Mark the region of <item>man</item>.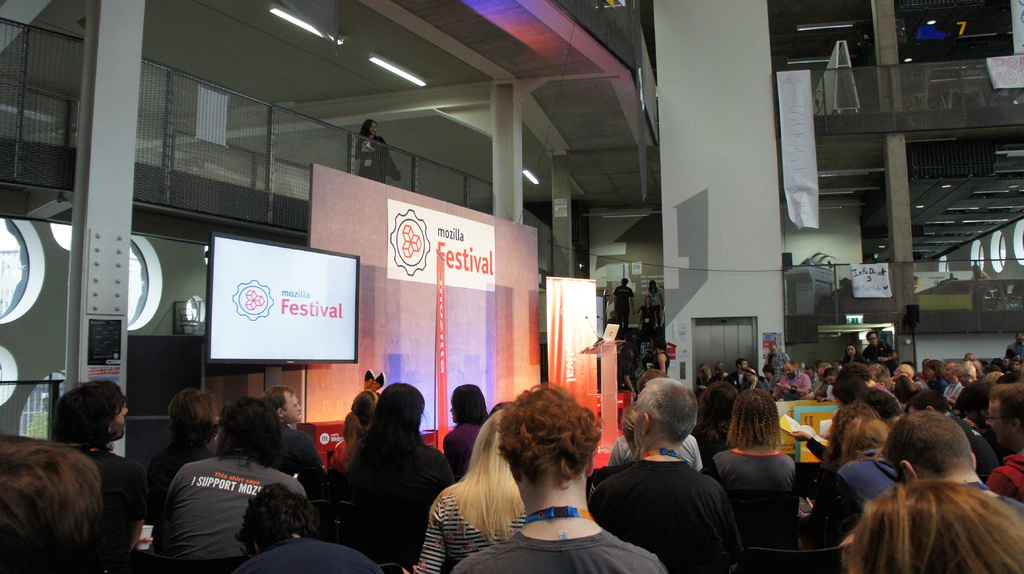
Region: (861,325,898,372).
